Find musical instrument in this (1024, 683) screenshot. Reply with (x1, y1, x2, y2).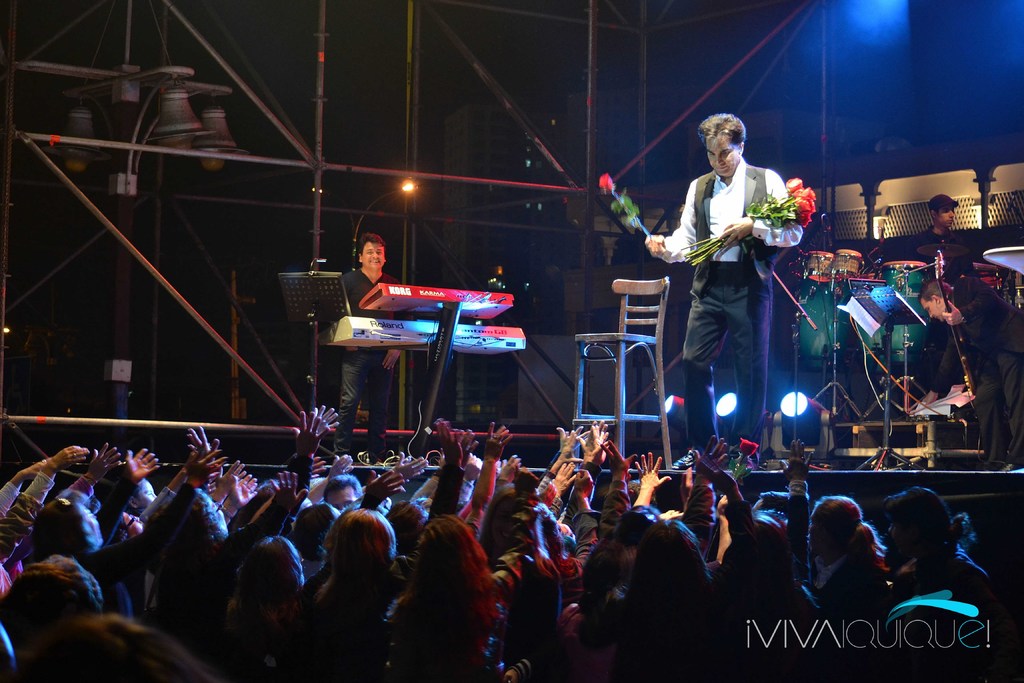
(831, 246, 867, 278).
